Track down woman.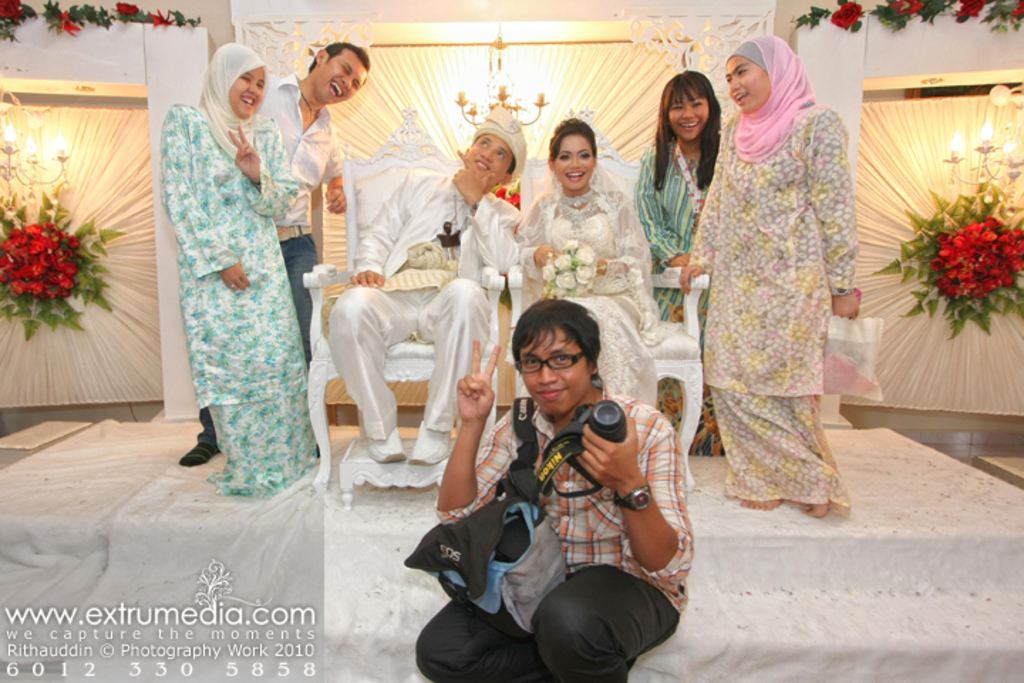
Tracked to <bbox>521, 115, 668, 410</bbox>.
